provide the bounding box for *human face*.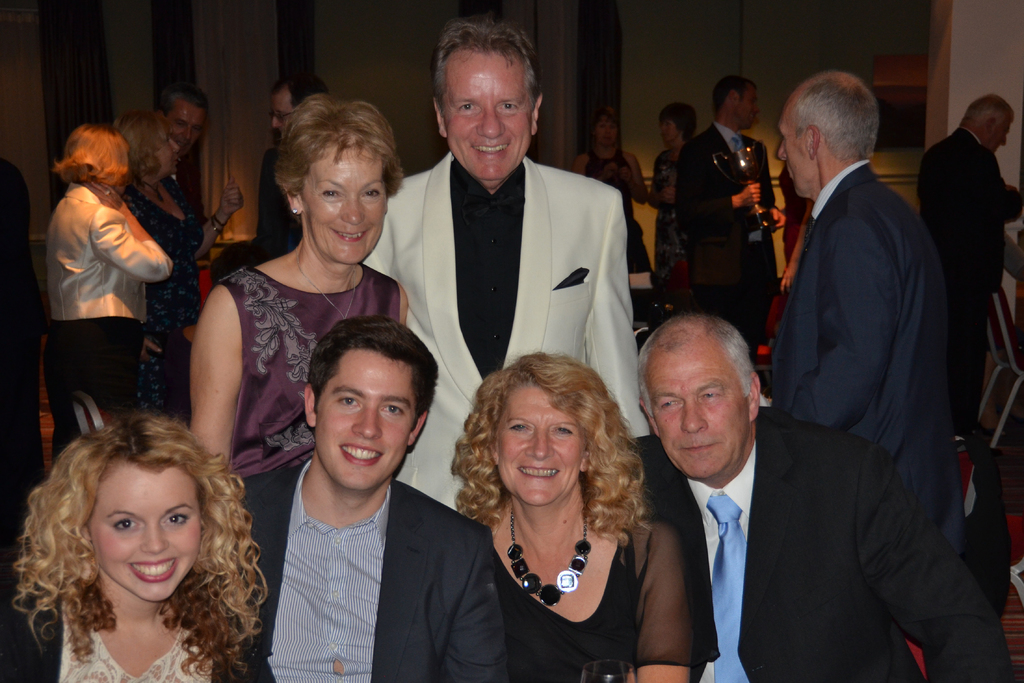
309,346,422,492.
